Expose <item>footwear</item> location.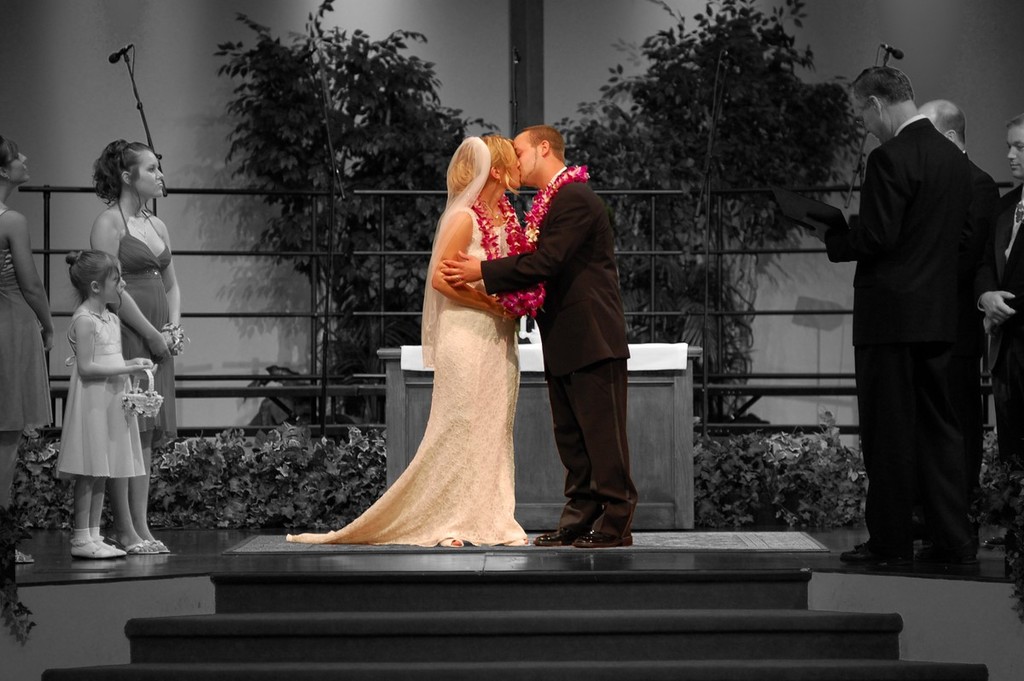
Exposed at 437, 539, 464, 550.
